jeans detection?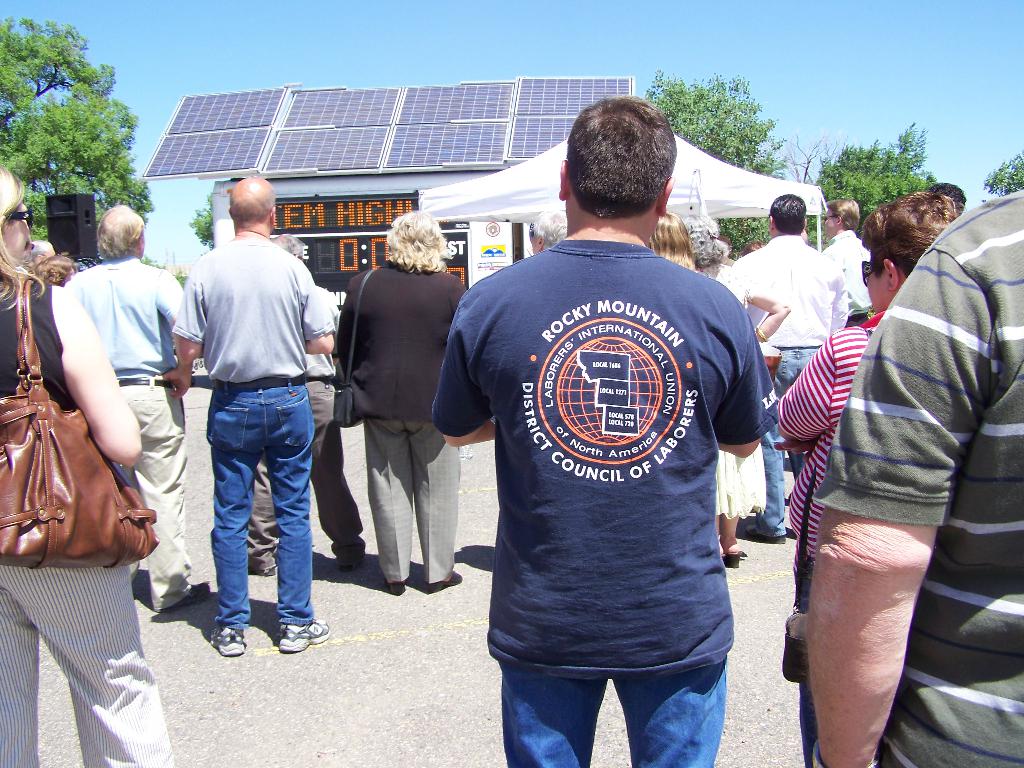
{"x1": 756, "y1": 342, "x2": 828, "y2": 538}
